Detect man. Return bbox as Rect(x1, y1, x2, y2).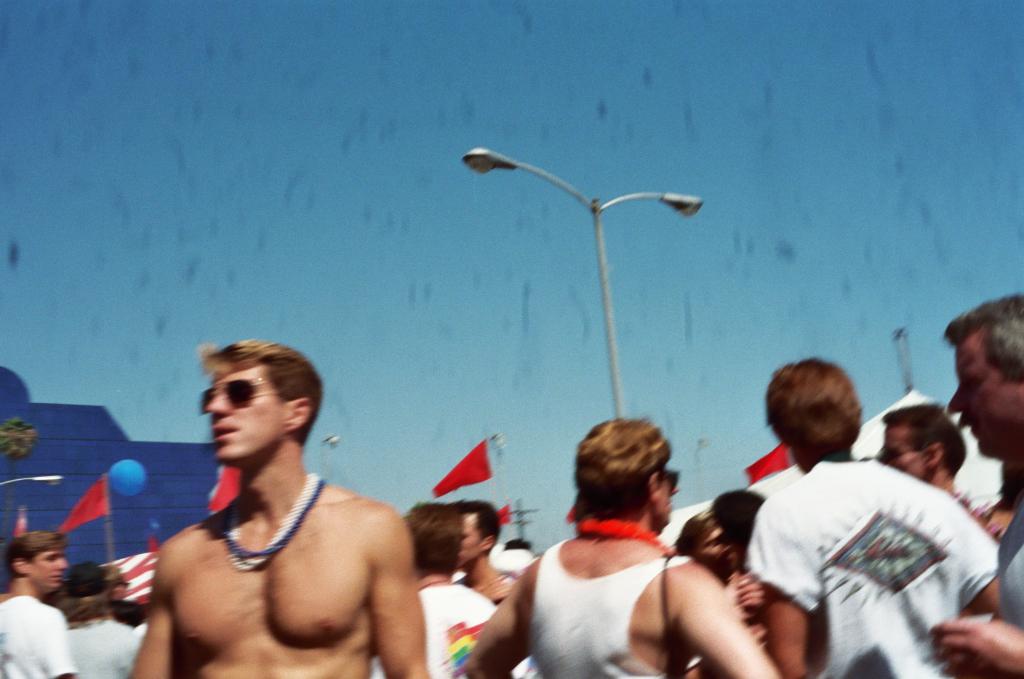
Rect(878, 399, 970, 504).
